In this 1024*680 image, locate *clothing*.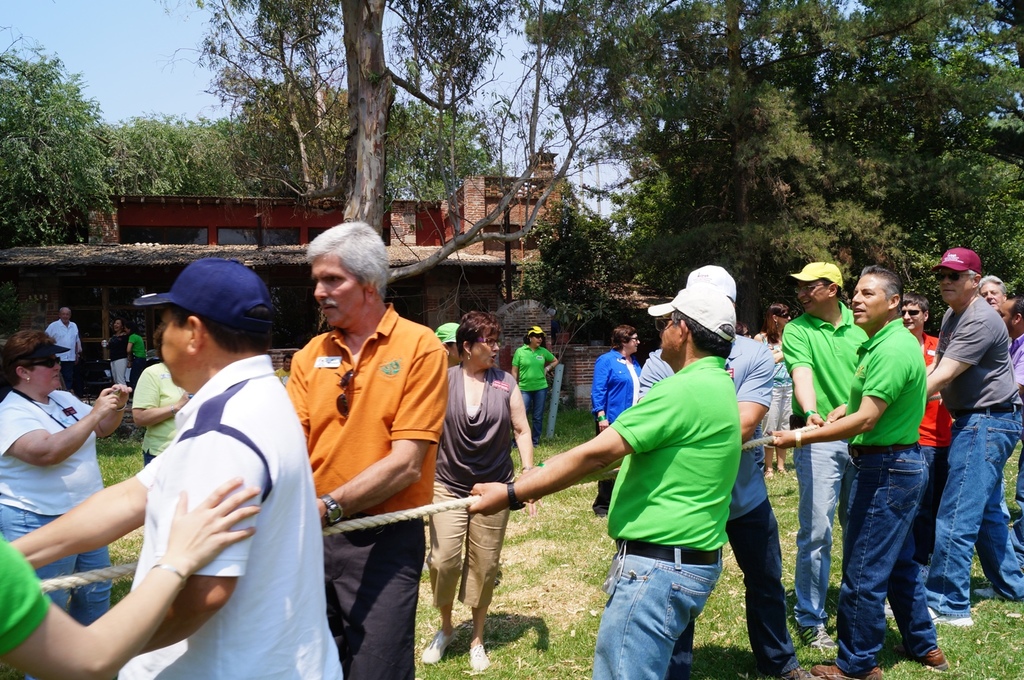
Bounding box: left=44, top=344, right=306, bottom=661.
